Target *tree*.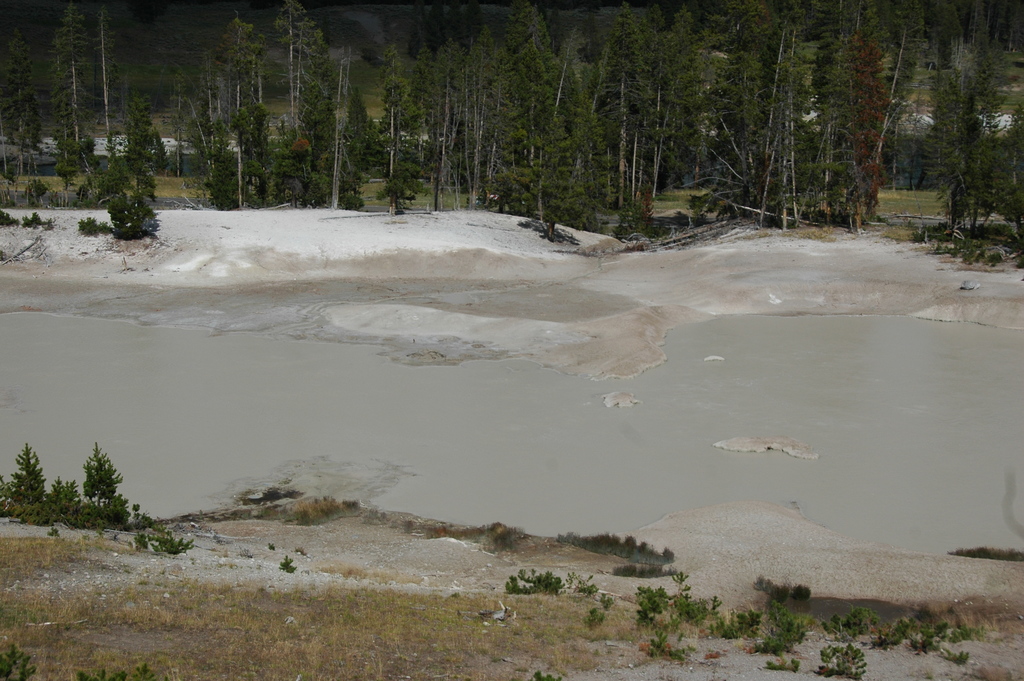
Target region: (left=0, top=1, right=76, bottom=154).
